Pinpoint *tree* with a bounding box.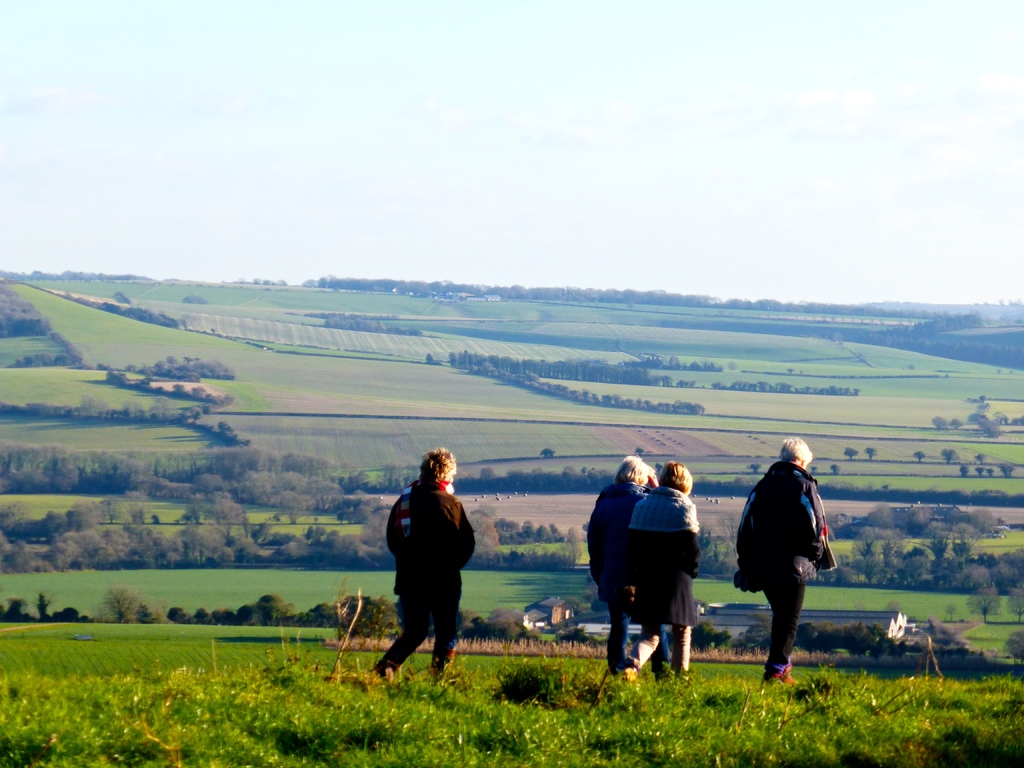
[627, 447, 646, 458].
